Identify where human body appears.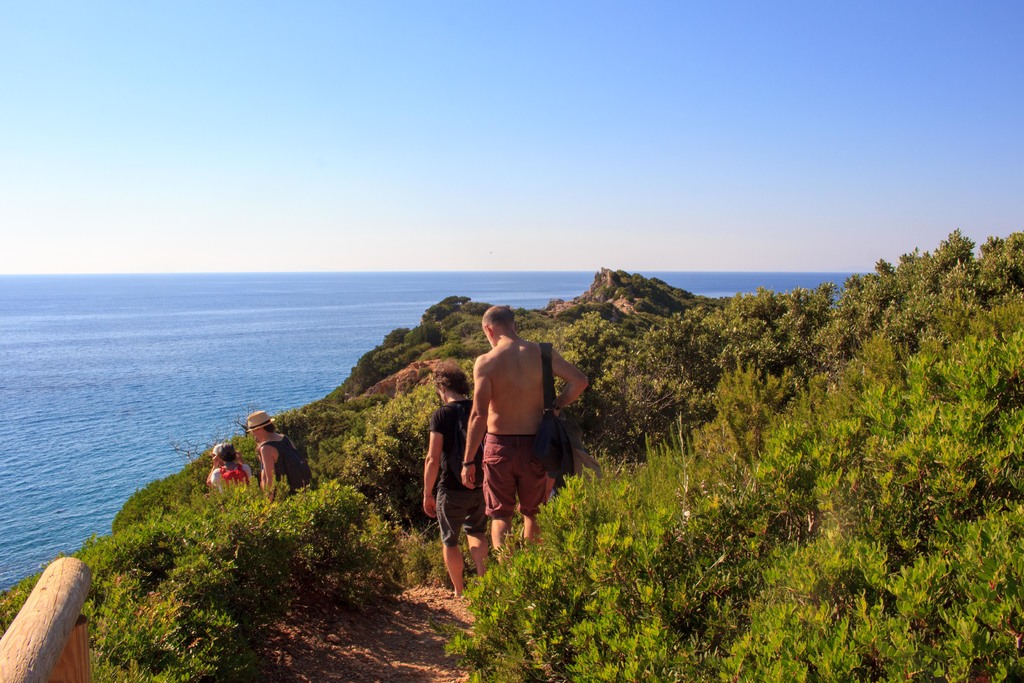
Appears at box=[424, 356, 505, 575].
